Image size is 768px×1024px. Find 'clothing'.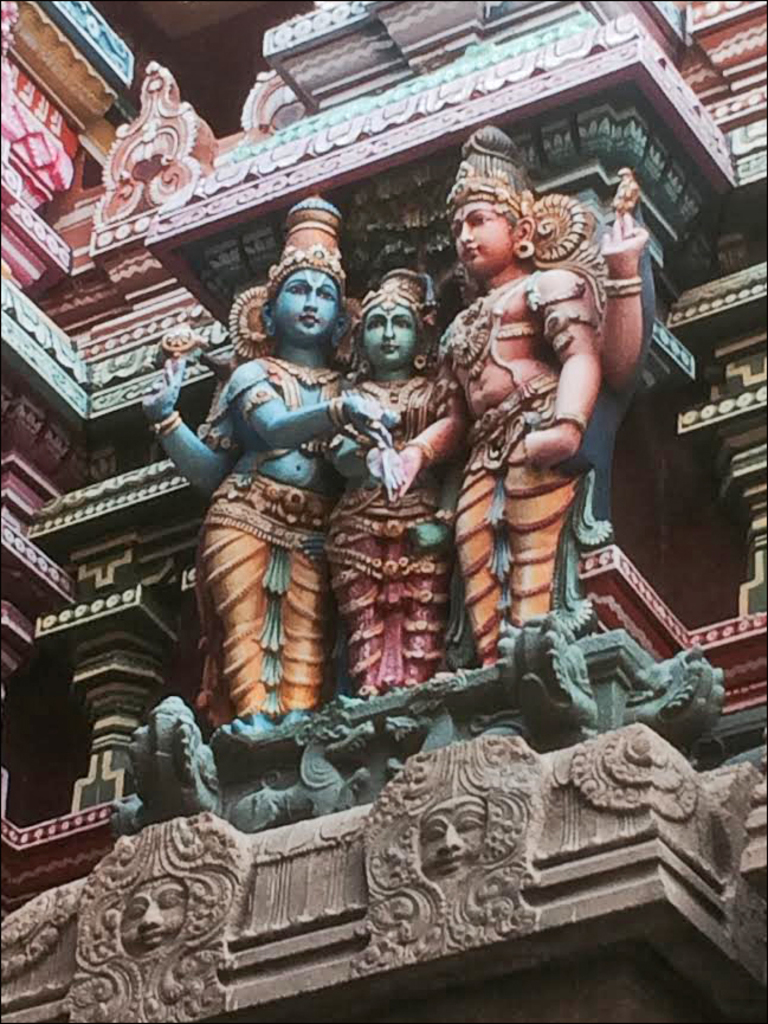
region(450, 366, 587, 672).
